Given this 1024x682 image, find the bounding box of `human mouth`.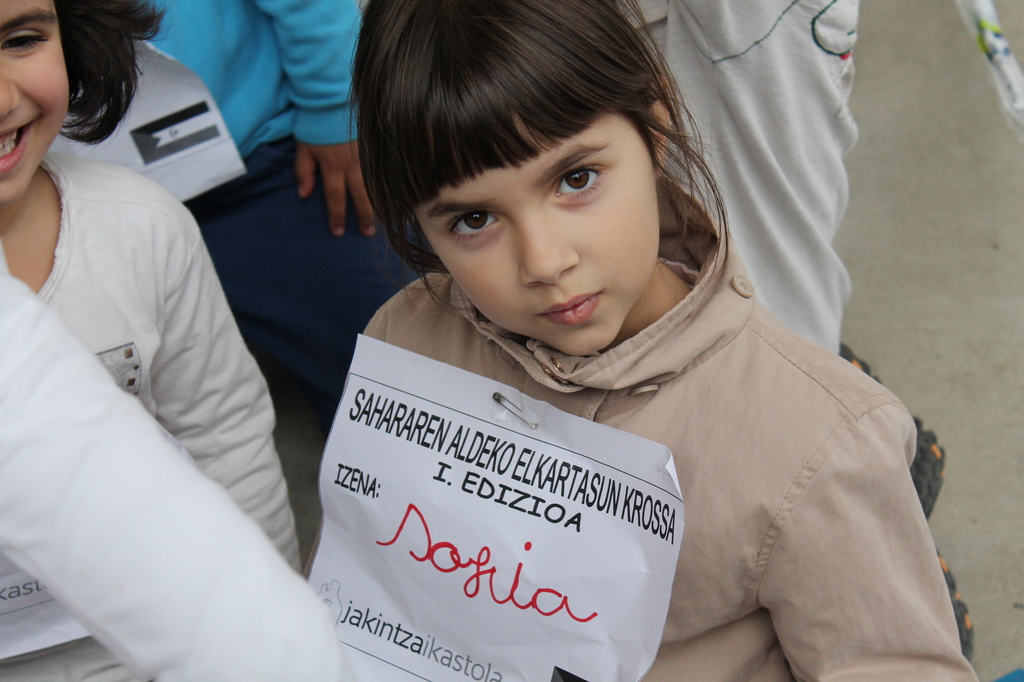
<box>0,117,39,175</box>.
